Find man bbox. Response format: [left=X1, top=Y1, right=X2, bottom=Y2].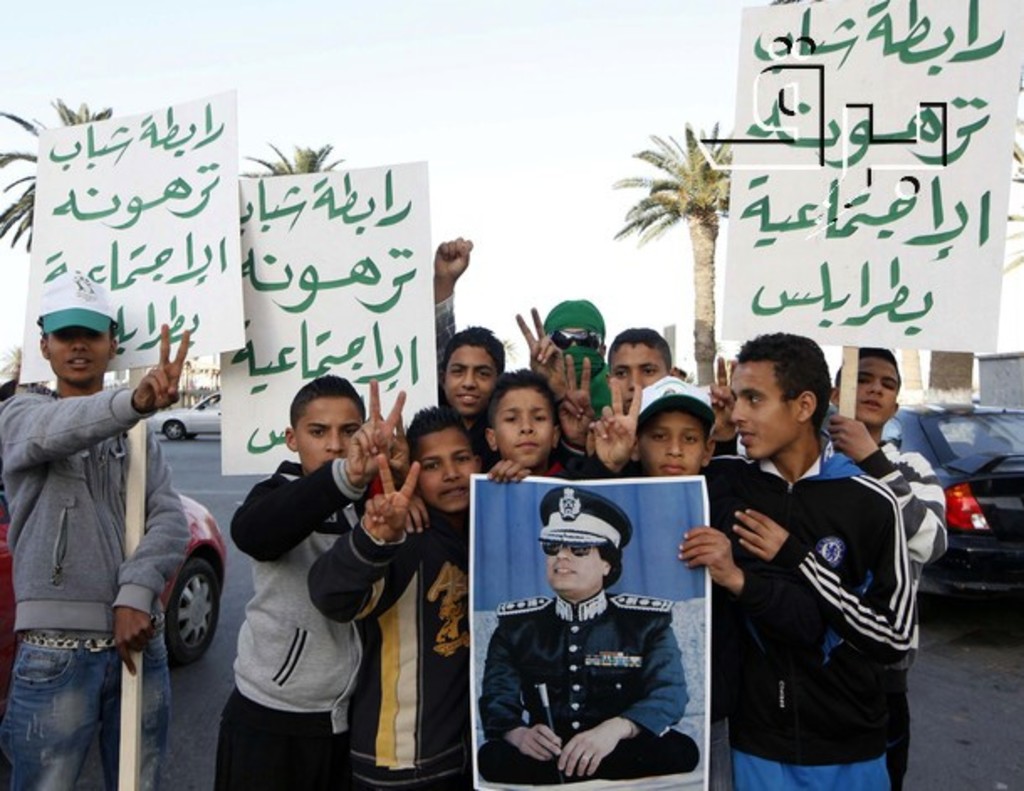
[left=0, top=274, right=200, bottom=767].
